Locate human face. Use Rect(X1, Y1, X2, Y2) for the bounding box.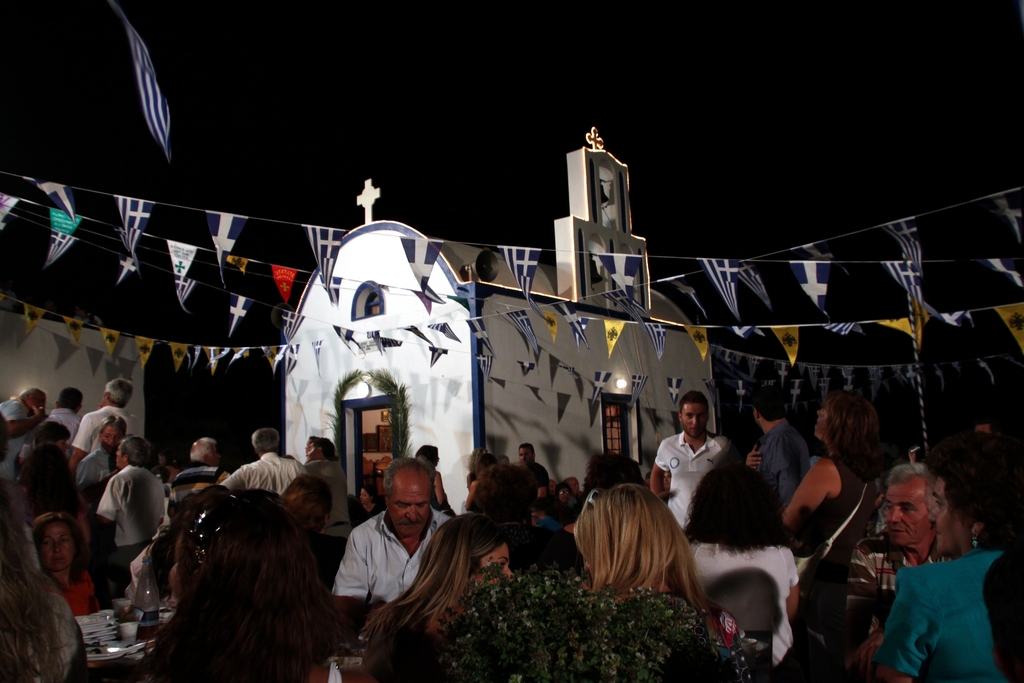
Rect(816, 404, 826, 441).
